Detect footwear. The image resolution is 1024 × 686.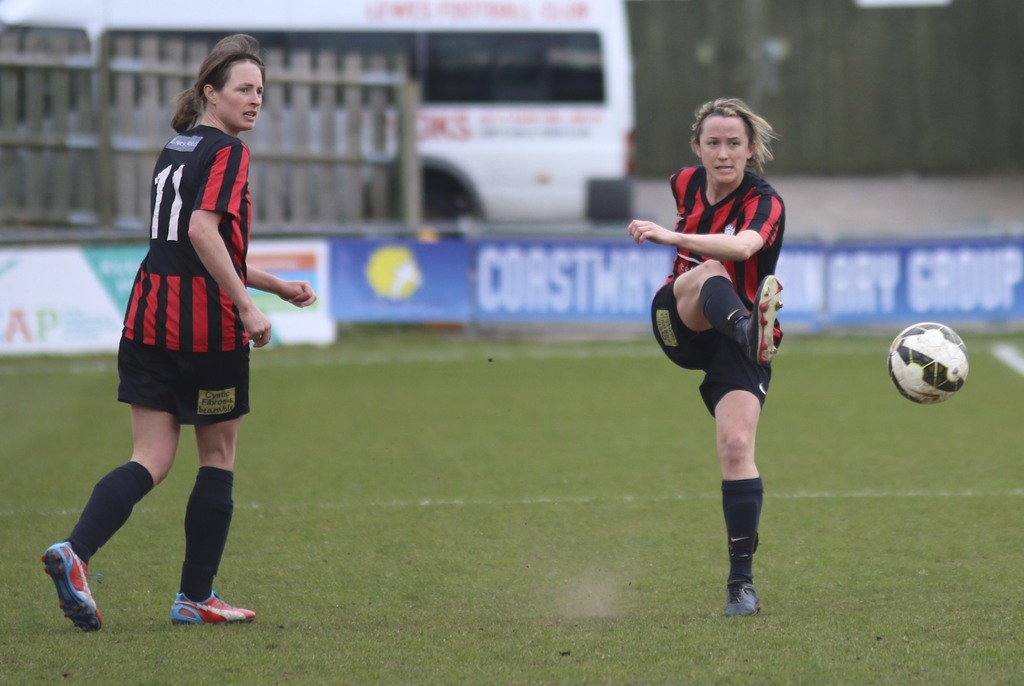
174 591 255 621.
